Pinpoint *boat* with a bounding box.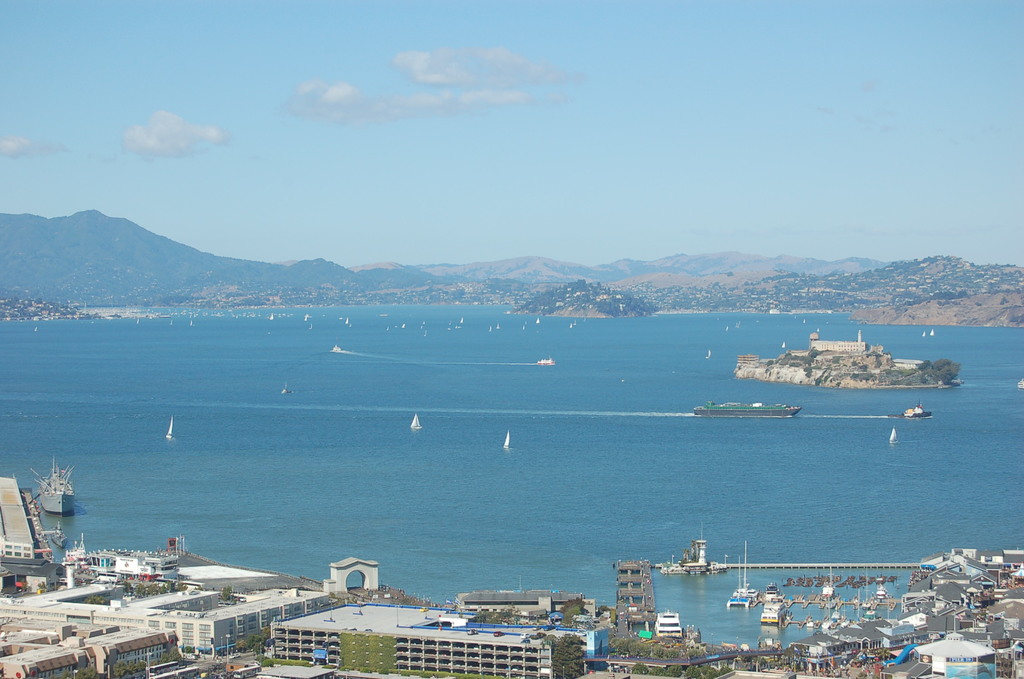
(692,405,797,418).
